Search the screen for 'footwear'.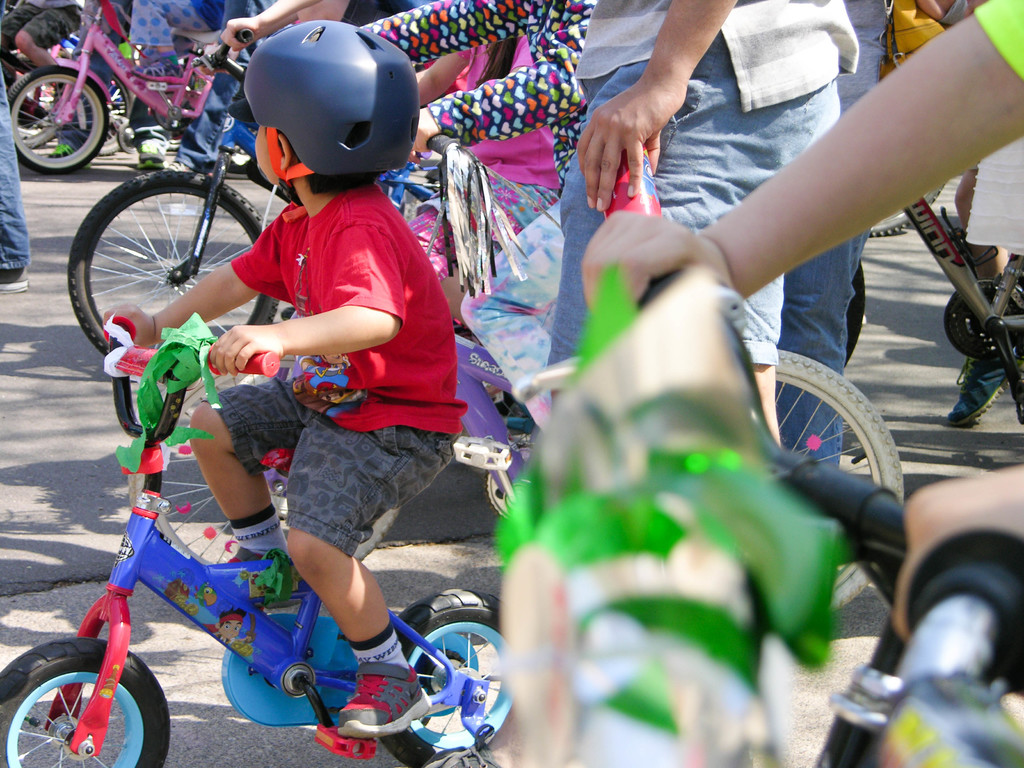
Found at {"left": 137, "top": 137, "right": 165, "bottom": 169}.
